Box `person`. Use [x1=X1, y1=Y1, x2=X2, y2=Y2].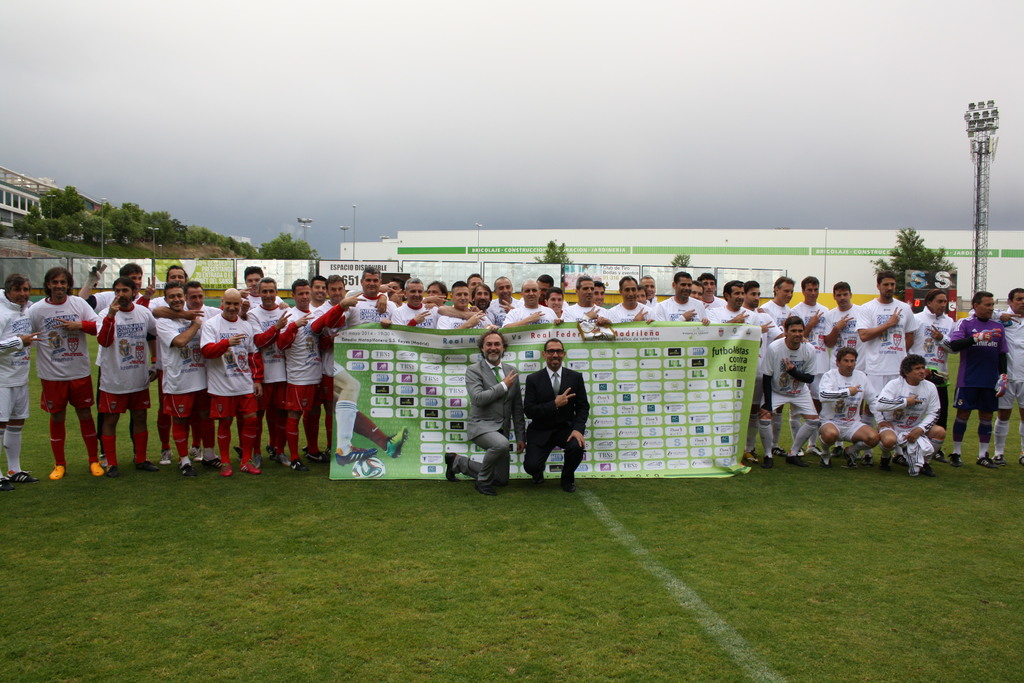
[x1=788, y1=277, x2=835, y2=452].
